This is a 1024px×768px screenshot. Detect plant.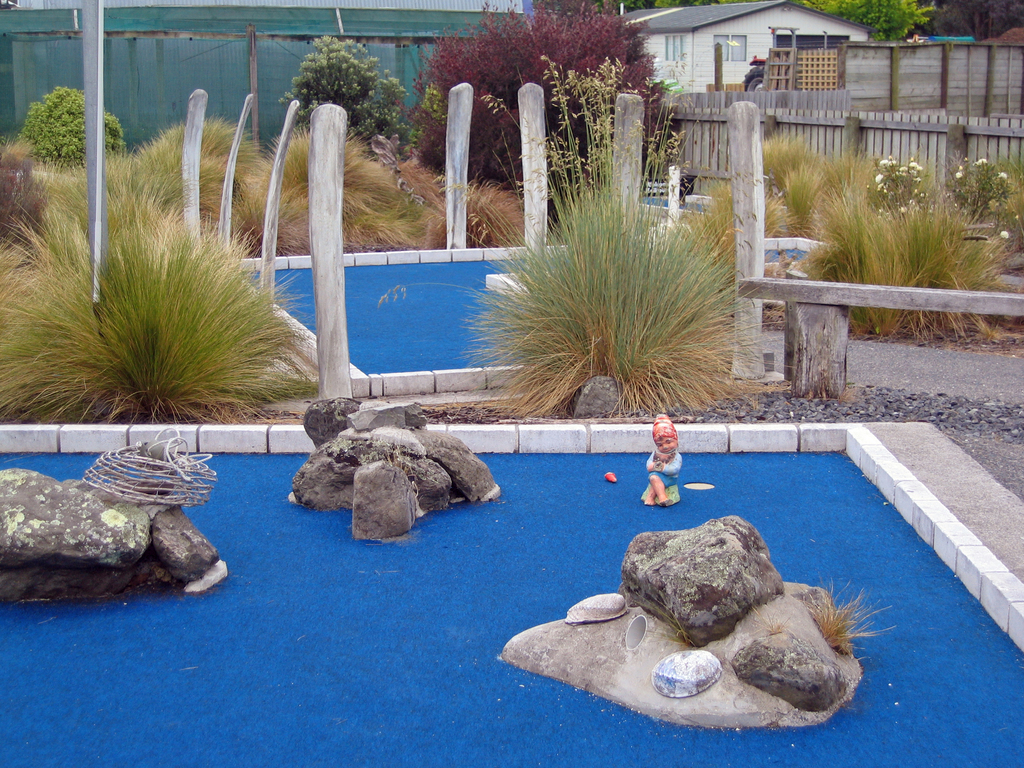
bbox=[830, 146, 884, 209].
